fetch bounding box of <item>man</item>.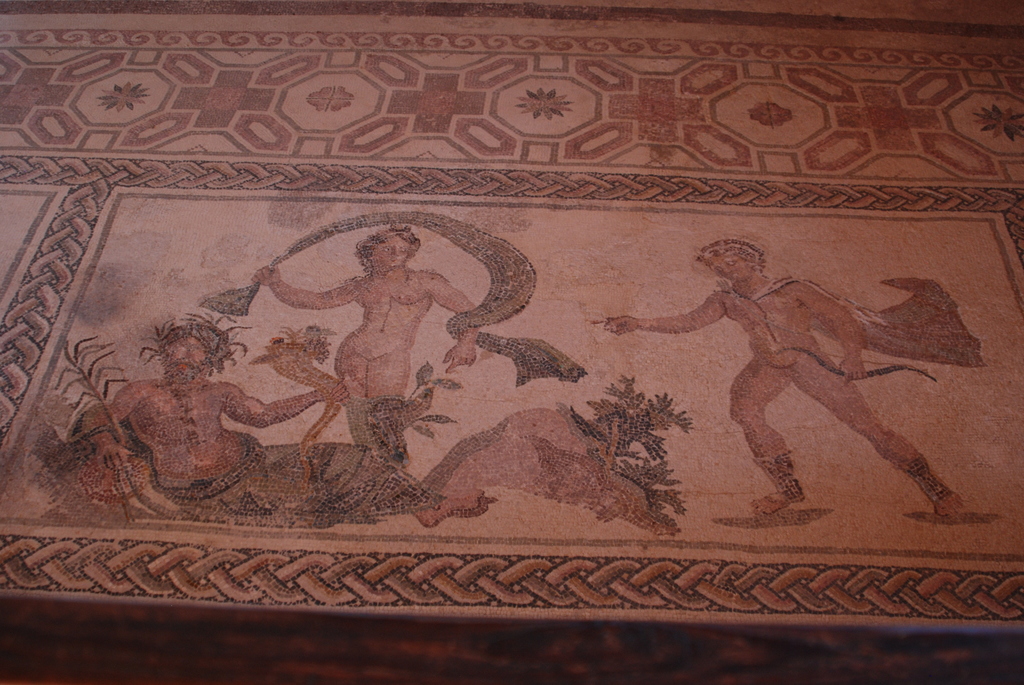
Bbox: box(252, 224, 477, 462).
